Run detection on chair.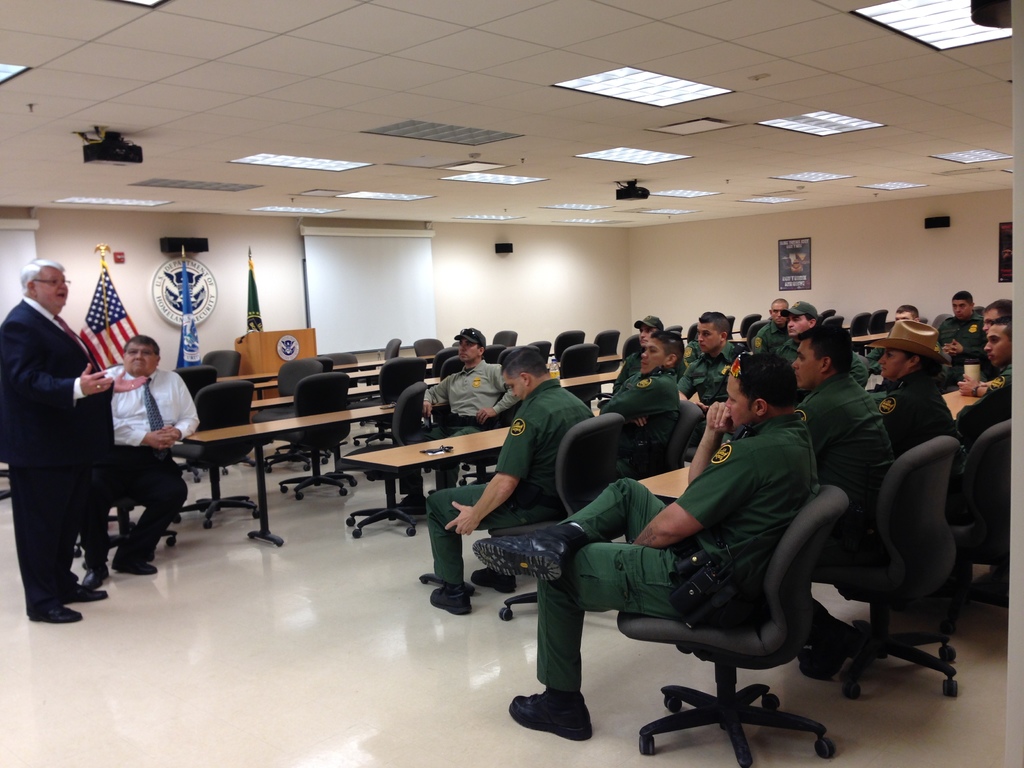
Result: {"x1": 490, "y1": 326, "x2": 520, "y2": 346}.
